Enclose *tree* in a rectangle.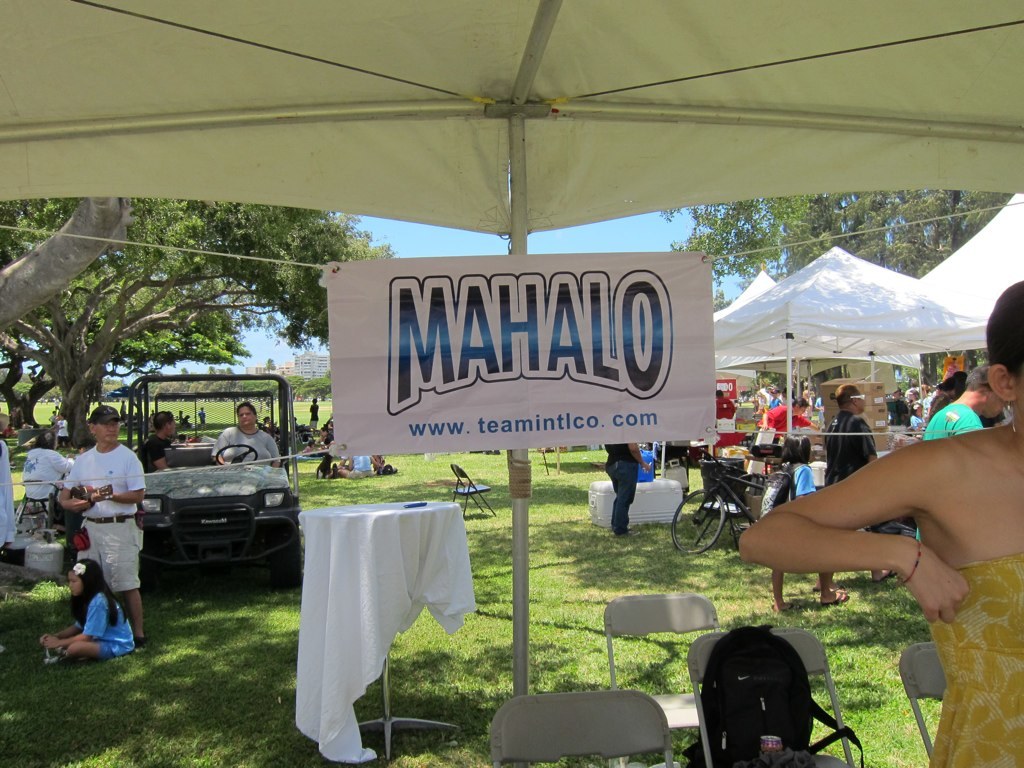
detection(0, 193, 399, 449).
